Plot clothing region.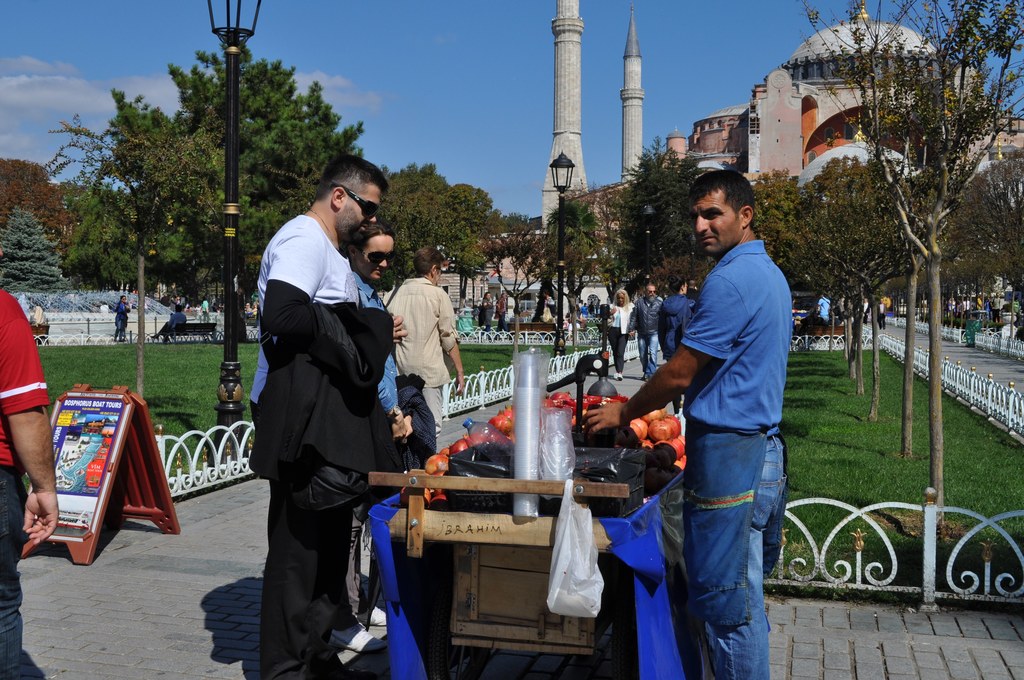
Plotted at select_region(635, 292, 661, 379).
